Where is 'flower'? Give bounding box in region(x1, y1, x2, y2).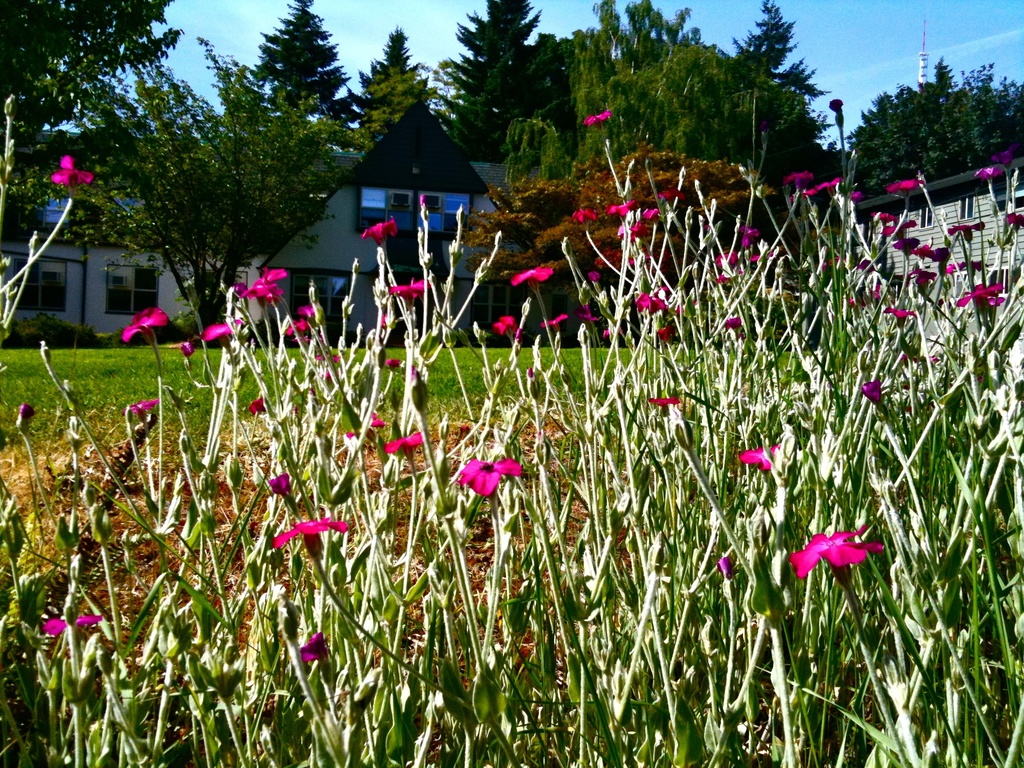
region(788, 526, 887, 600).
